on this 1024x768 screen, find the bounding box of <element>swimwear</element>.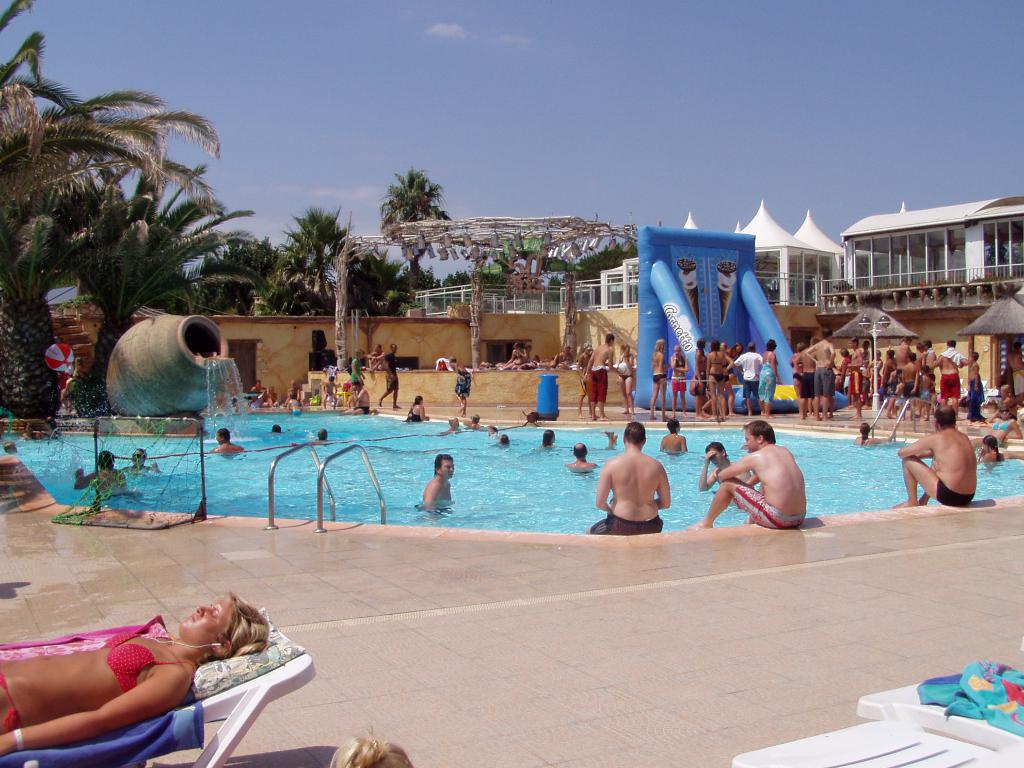
Bounding box: (584, 358, 605, 407).
